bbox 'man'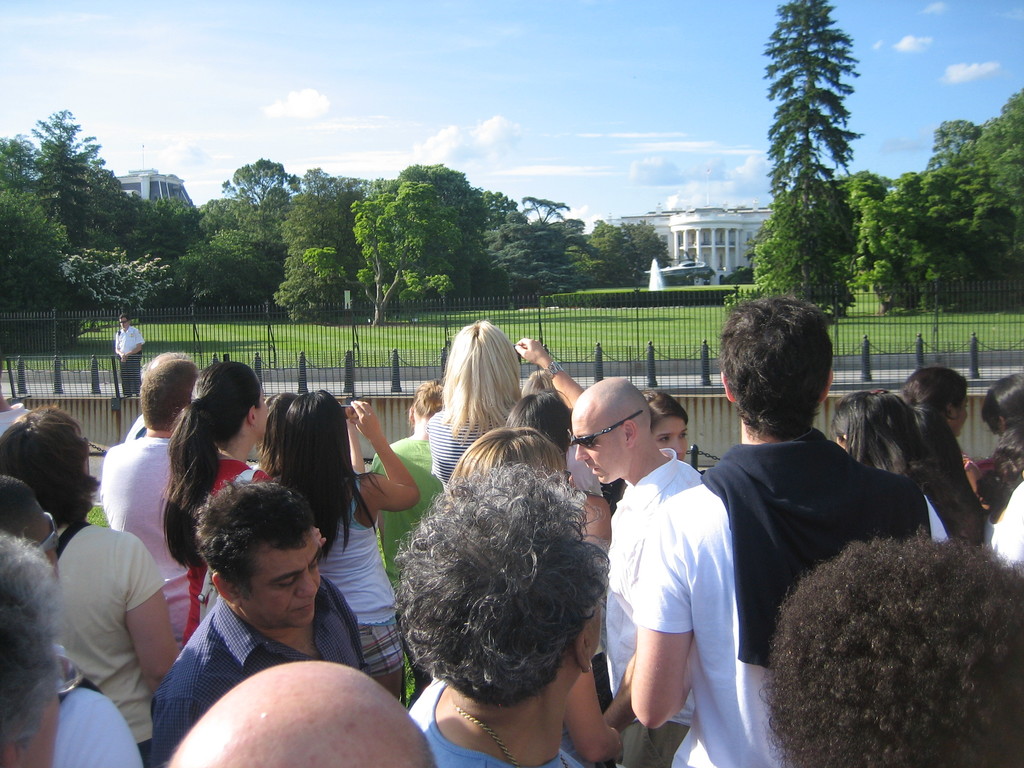
124:351:192:442
